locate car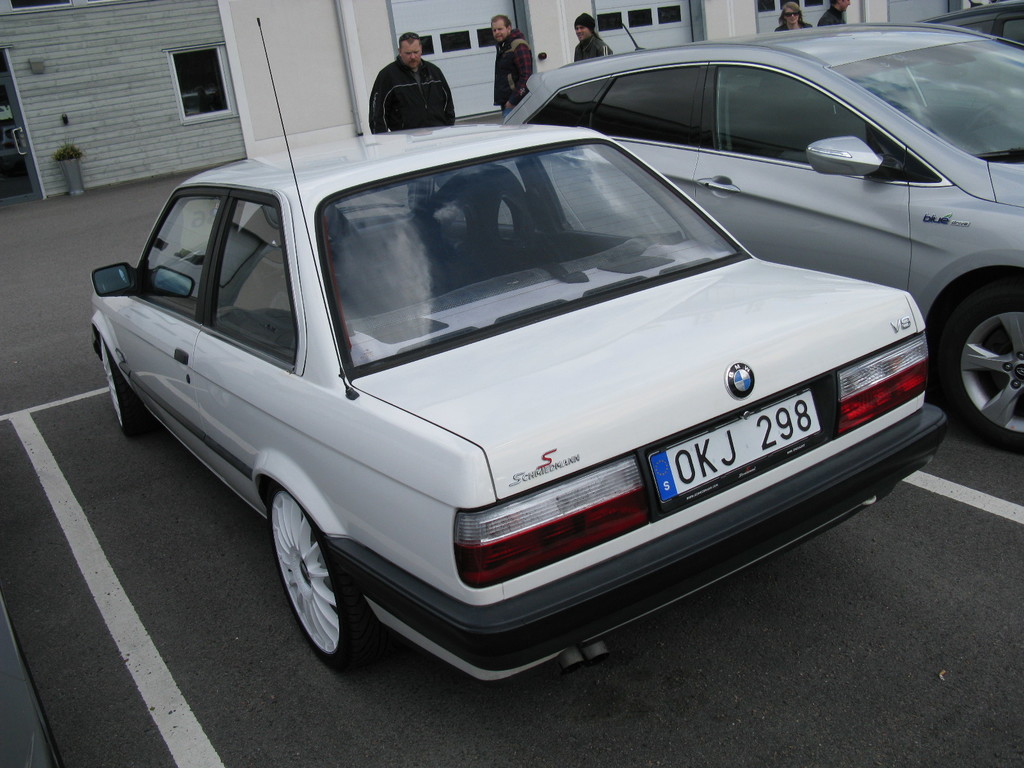
bbox=(86, 112, 968, 690)
